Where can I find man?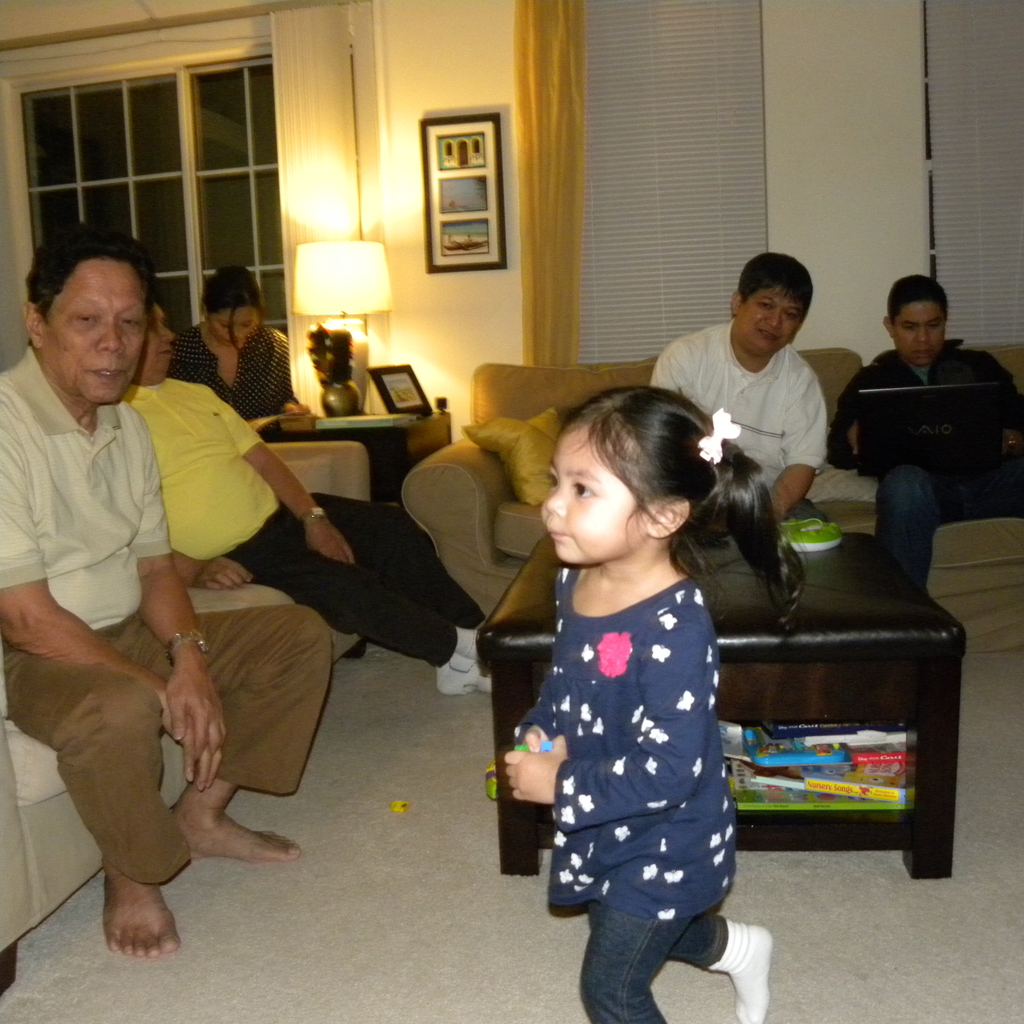
You can find it at [120,302,501,689].
